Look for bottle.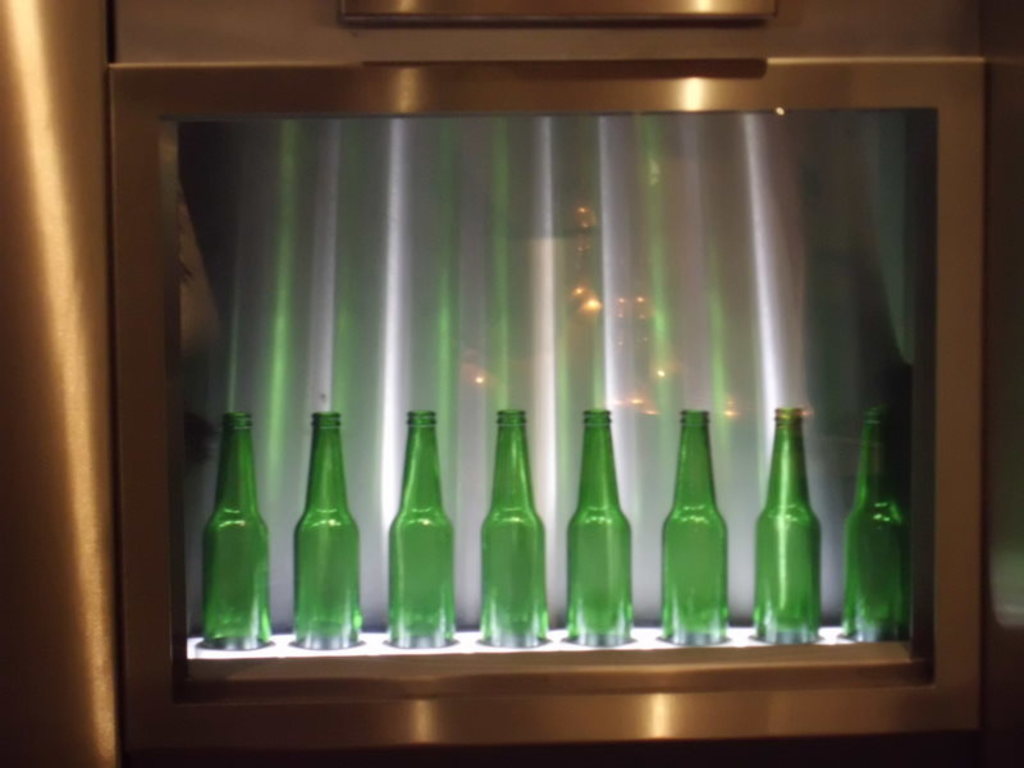
Found: <box>657,411,733,643</box>.
